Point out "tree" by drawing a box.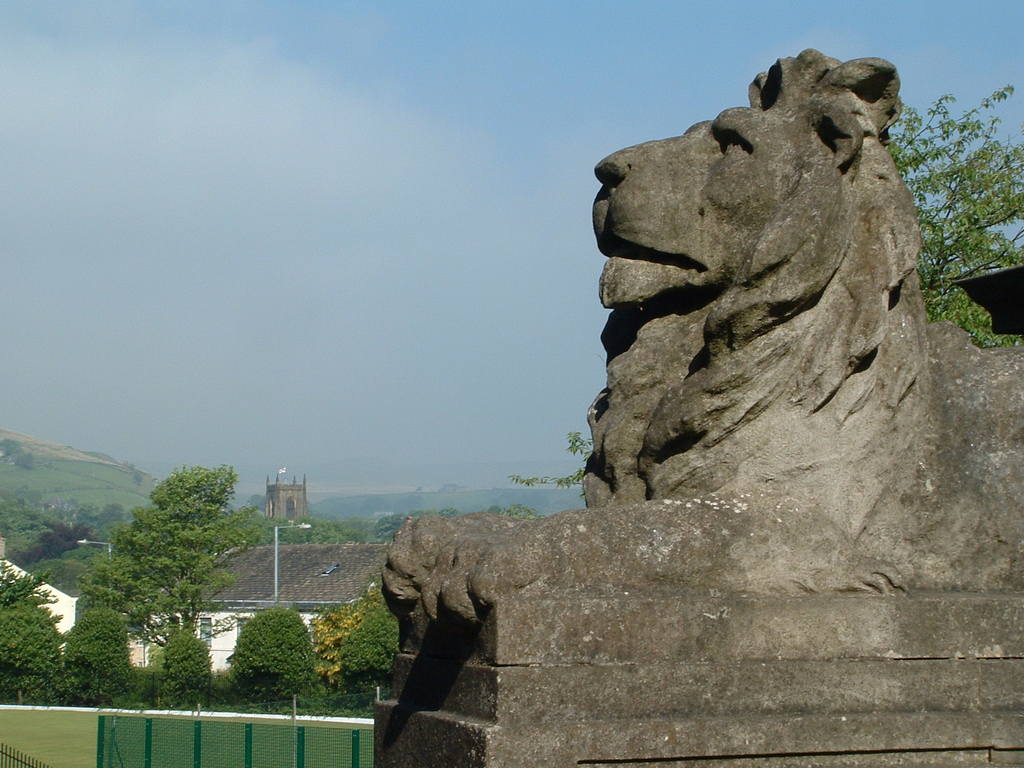
region(227, 604, 308, 715).
